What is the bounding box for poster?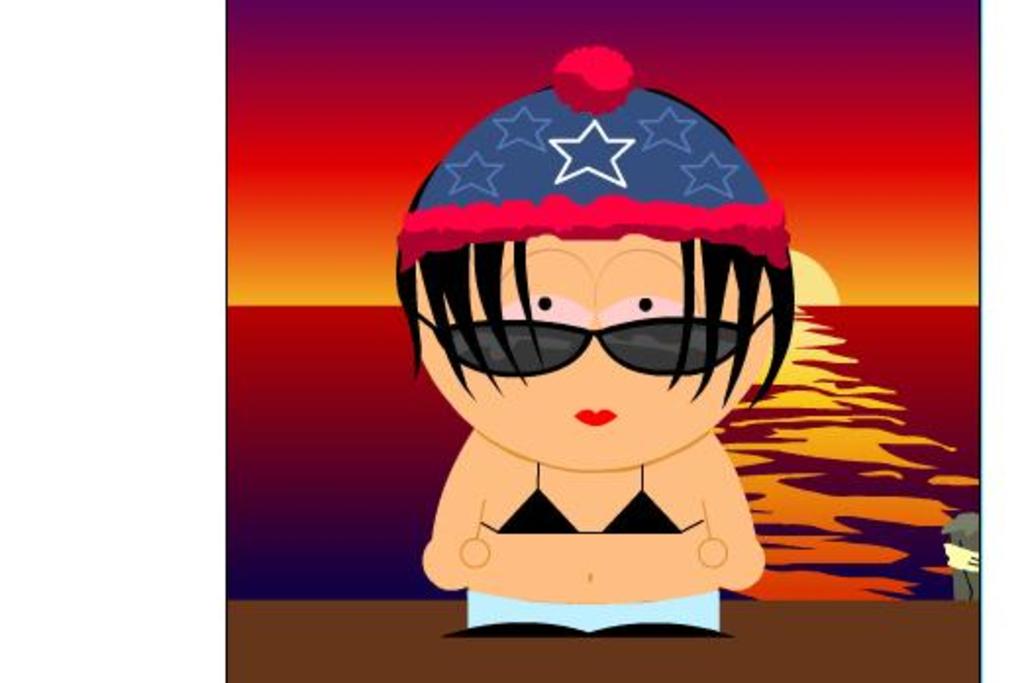
bbox=(226, 0, 983, 681).
